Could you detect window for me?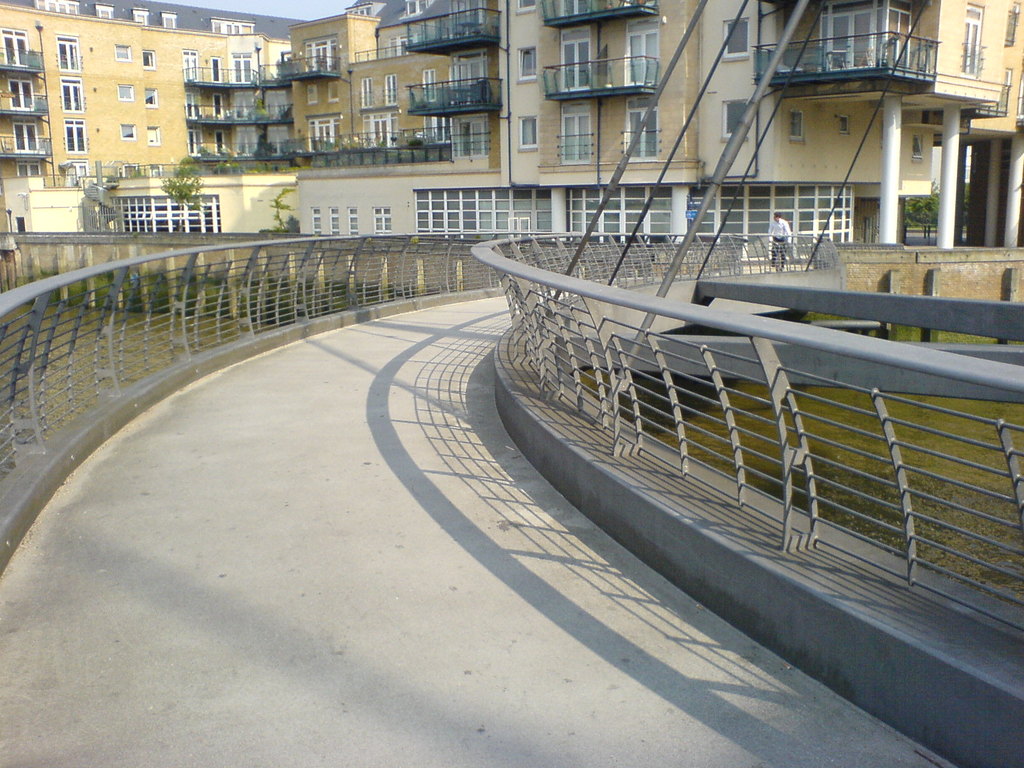
Detection result: bbox=(143, 51, 159, 68).
